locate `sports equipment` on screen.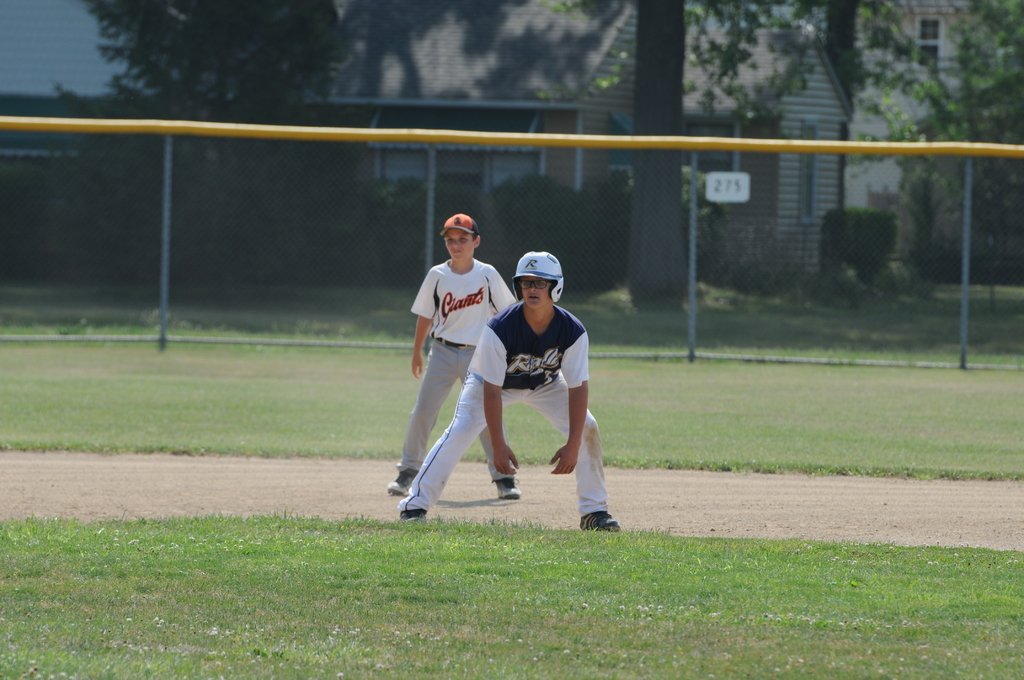
On screen at 508,252,568,307.
